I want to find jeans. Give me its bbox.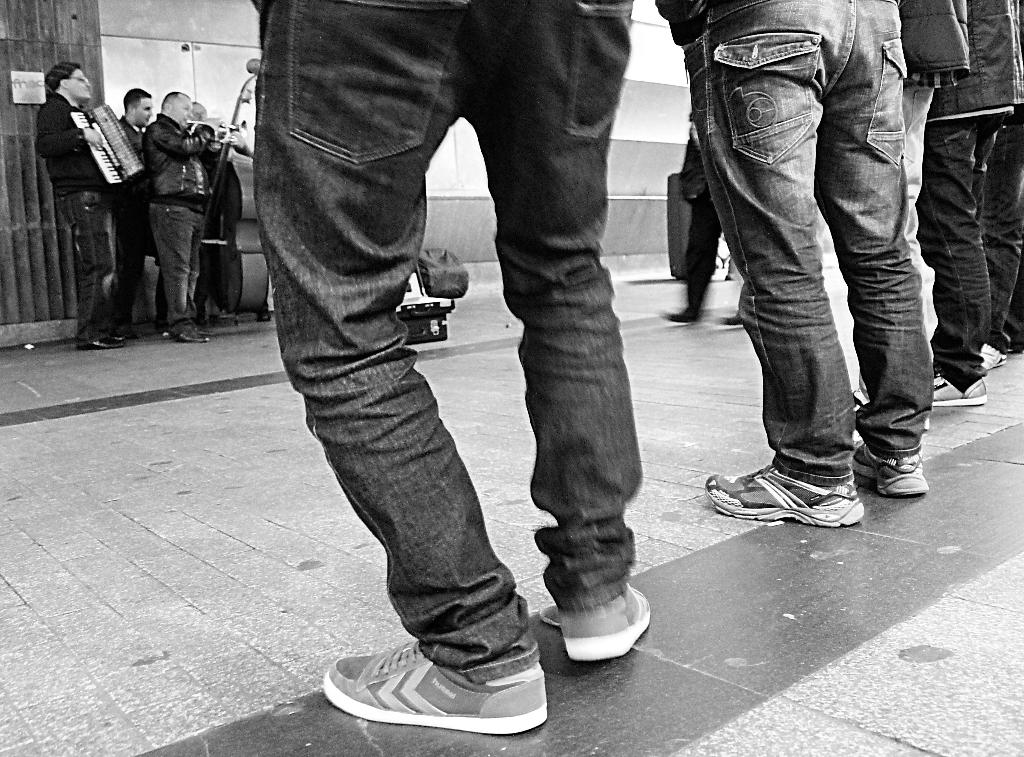
(918, 109, 1007, 386).
